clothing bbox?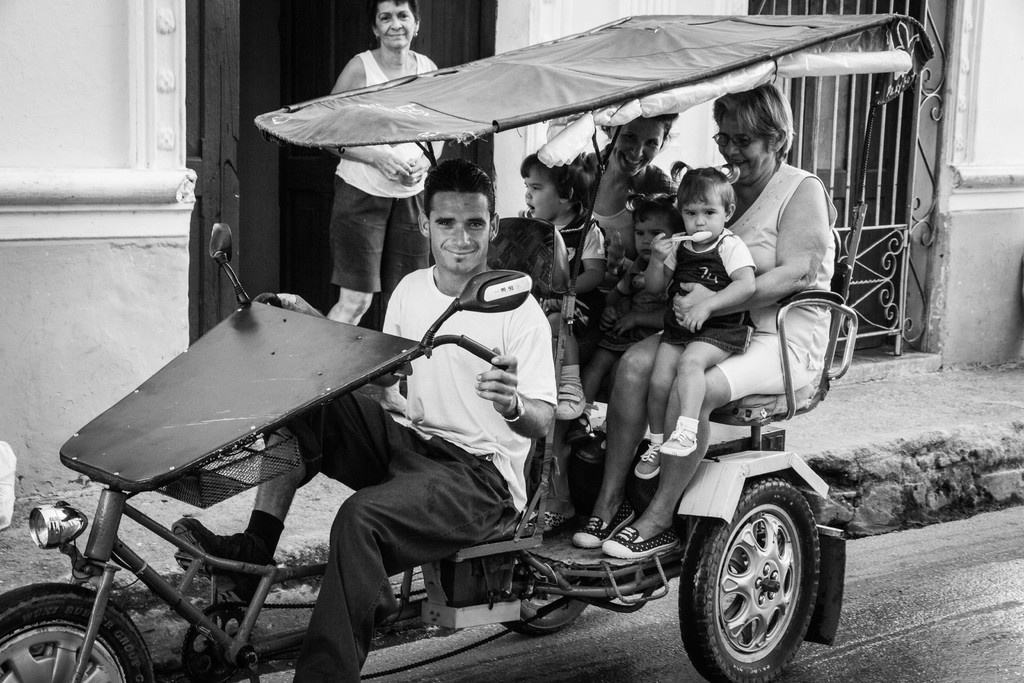
520,210,607,295
